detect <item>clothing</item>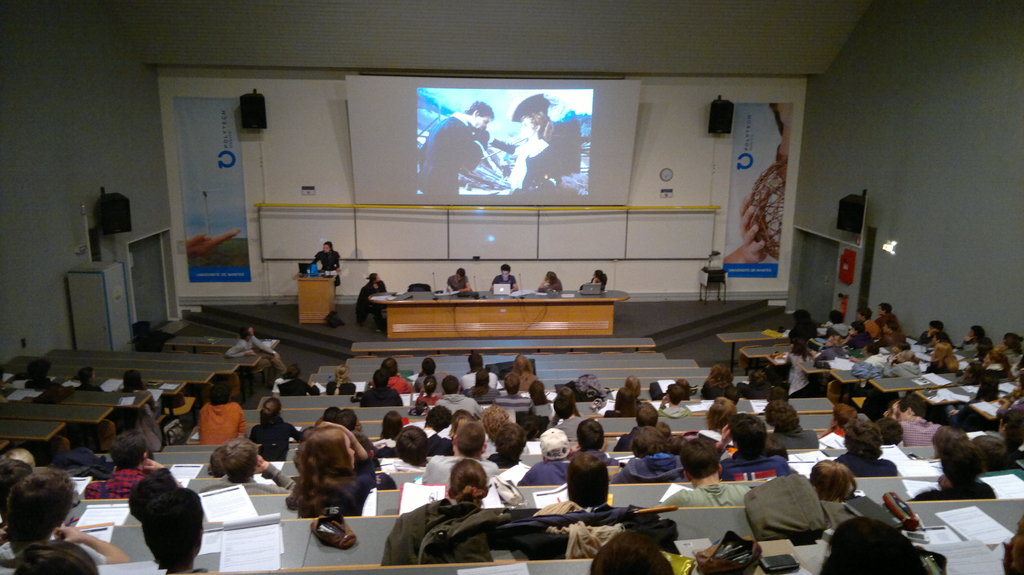
[x1=294, y1=452, x2=381, y2=518]
